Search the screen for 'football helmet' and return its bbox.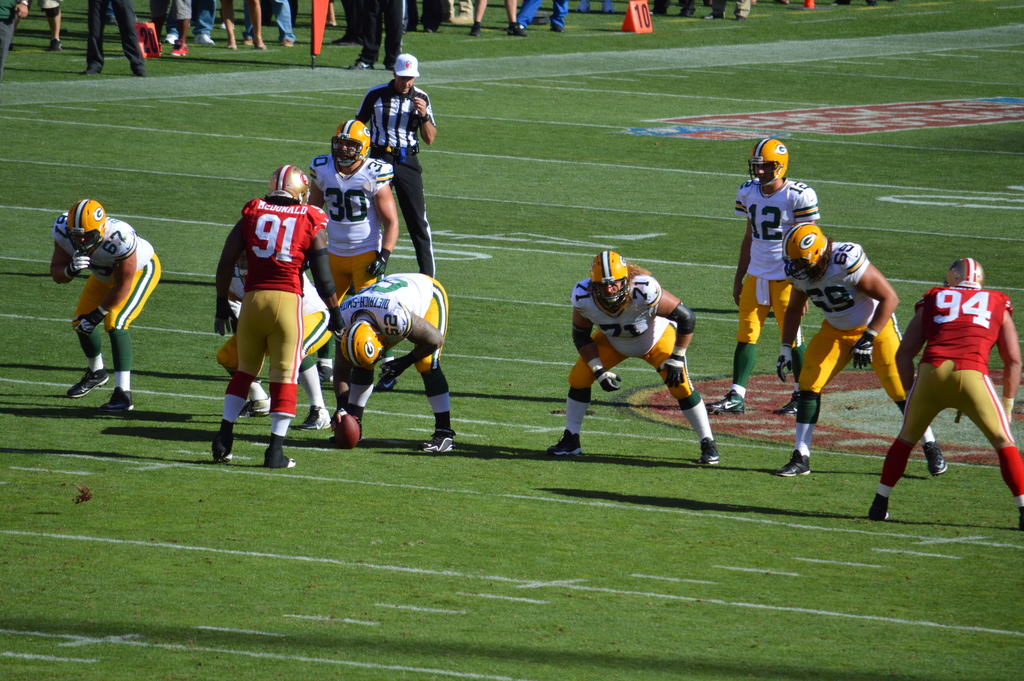
Found: x1=948 y1=258 x2=983 y2=291.
